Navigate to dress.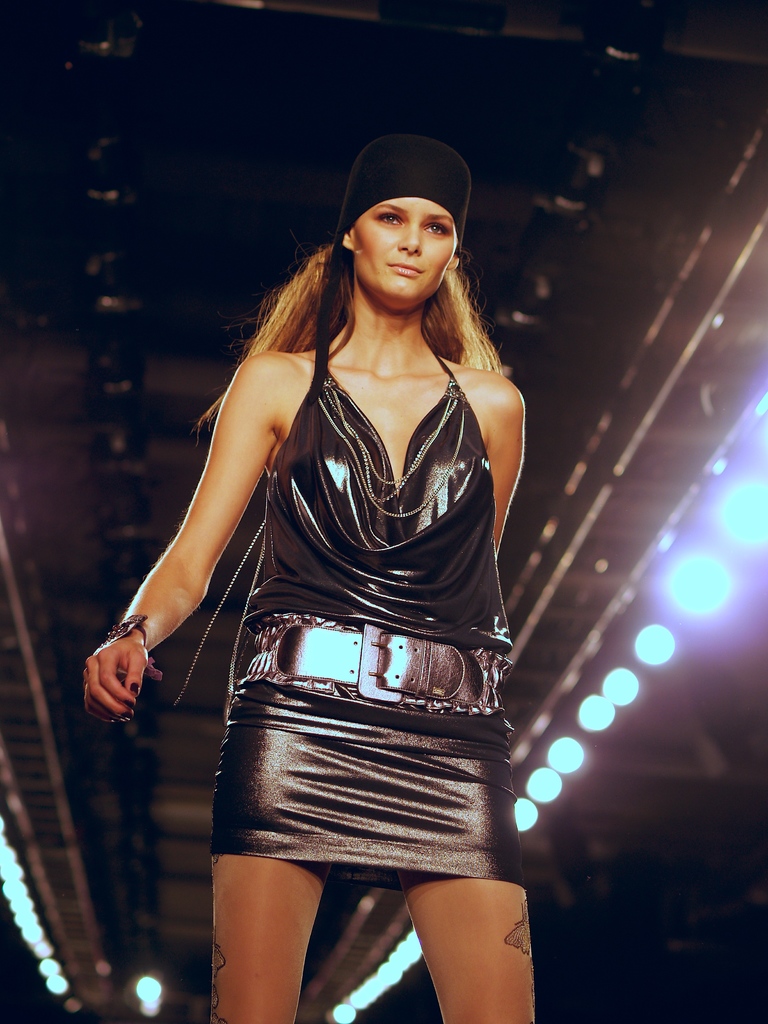
Navigation target: {"x1": 212, "y1": 344, "x2": 536, "y2": 893}.
